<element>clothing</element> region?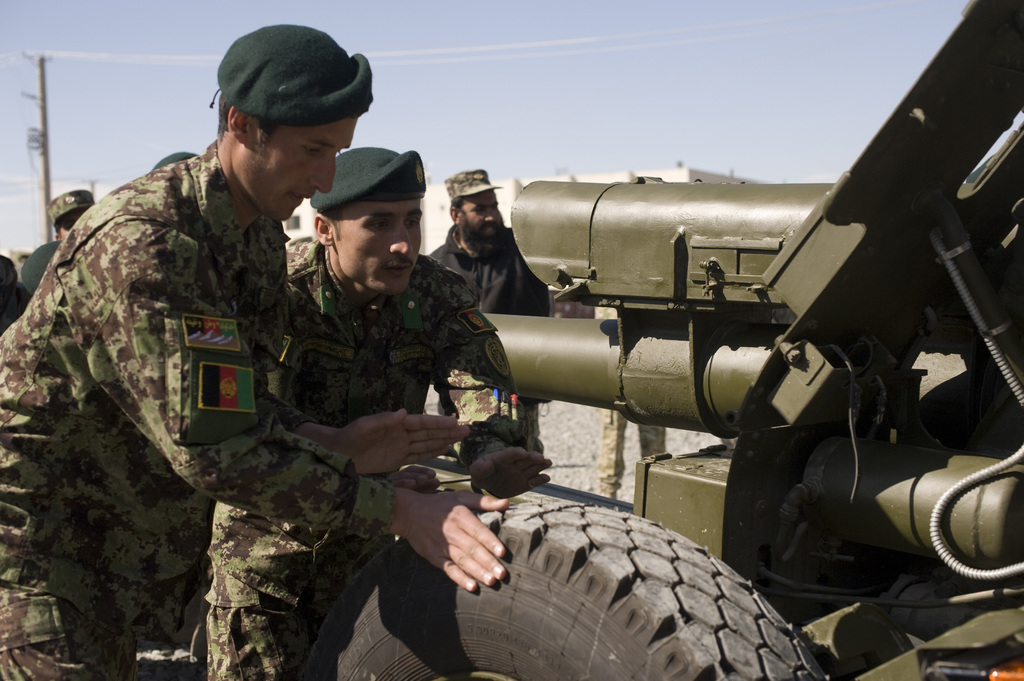
l=183, t=228, r=524, b=680
